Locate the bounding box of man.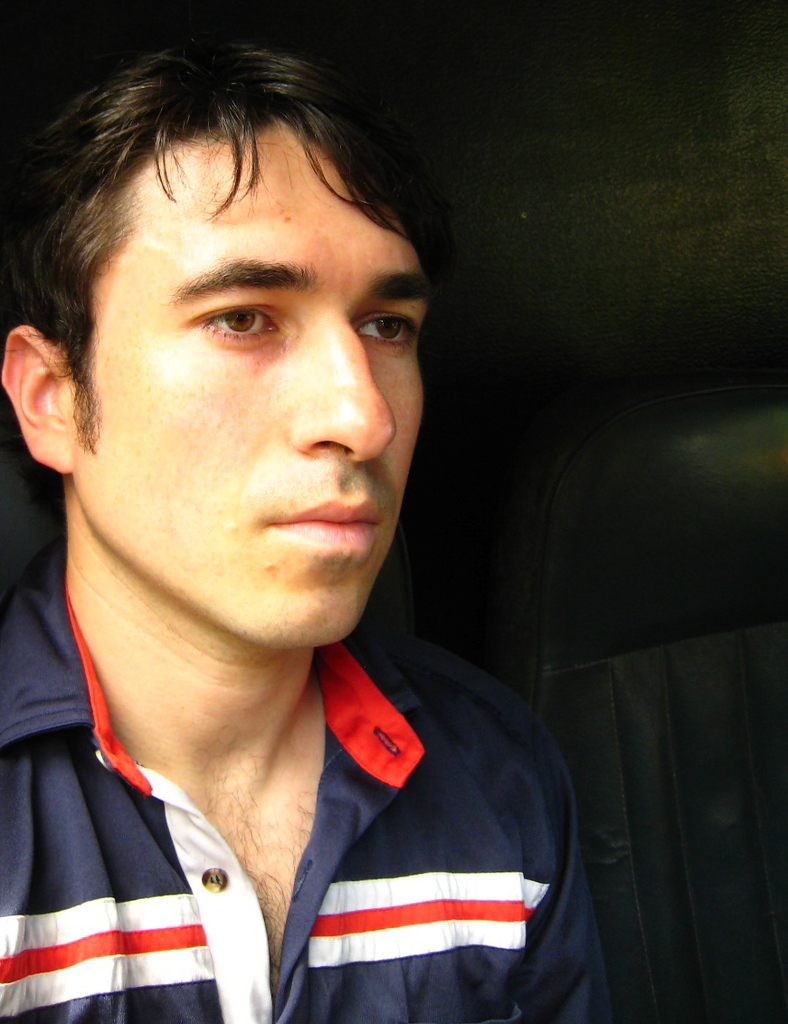
Bounding box: [0, 28, 649, 1023].
